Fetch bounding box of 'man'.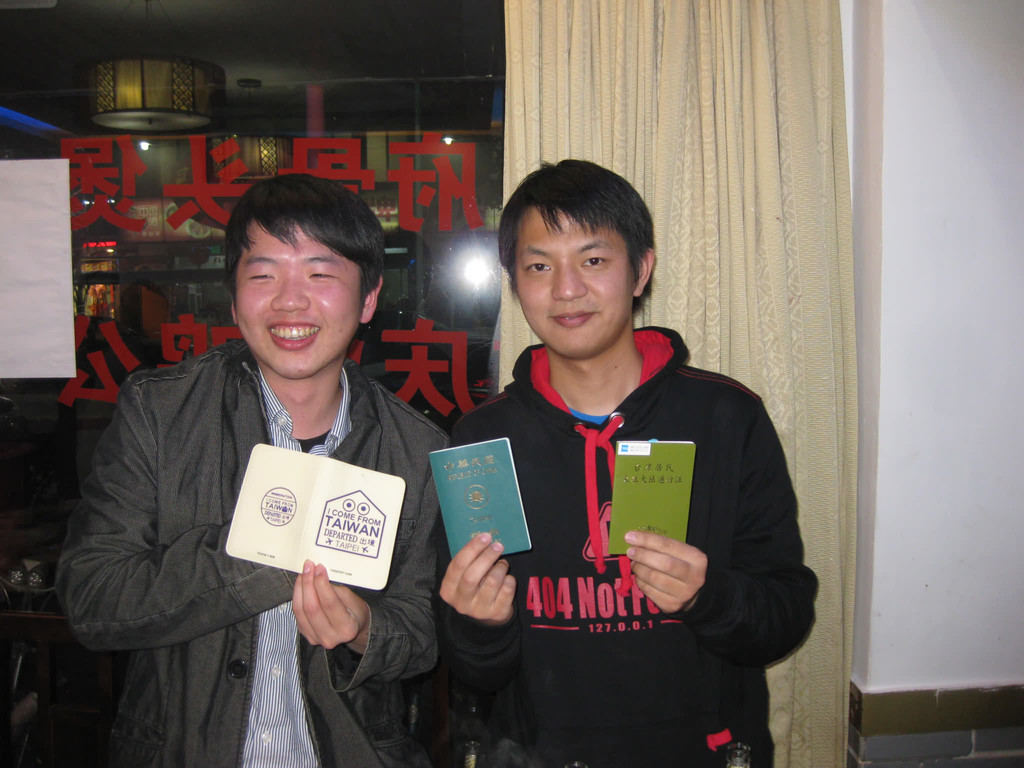
Bbox: locate(433, 152, 825, 767).
